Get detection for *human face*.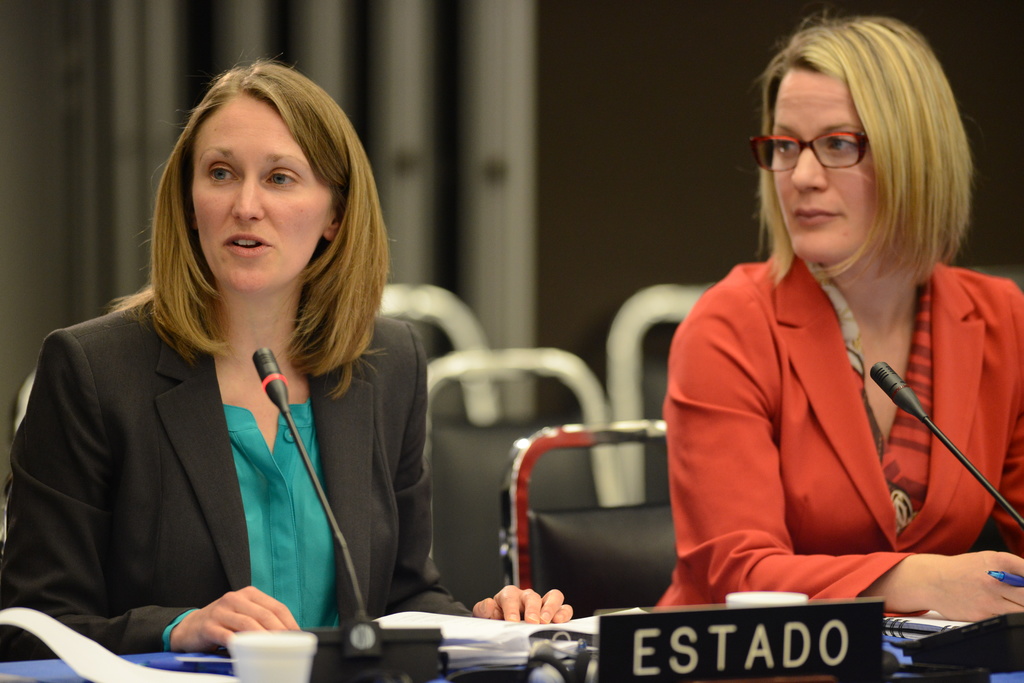
Detection: box(771, 68, 876, 260).
